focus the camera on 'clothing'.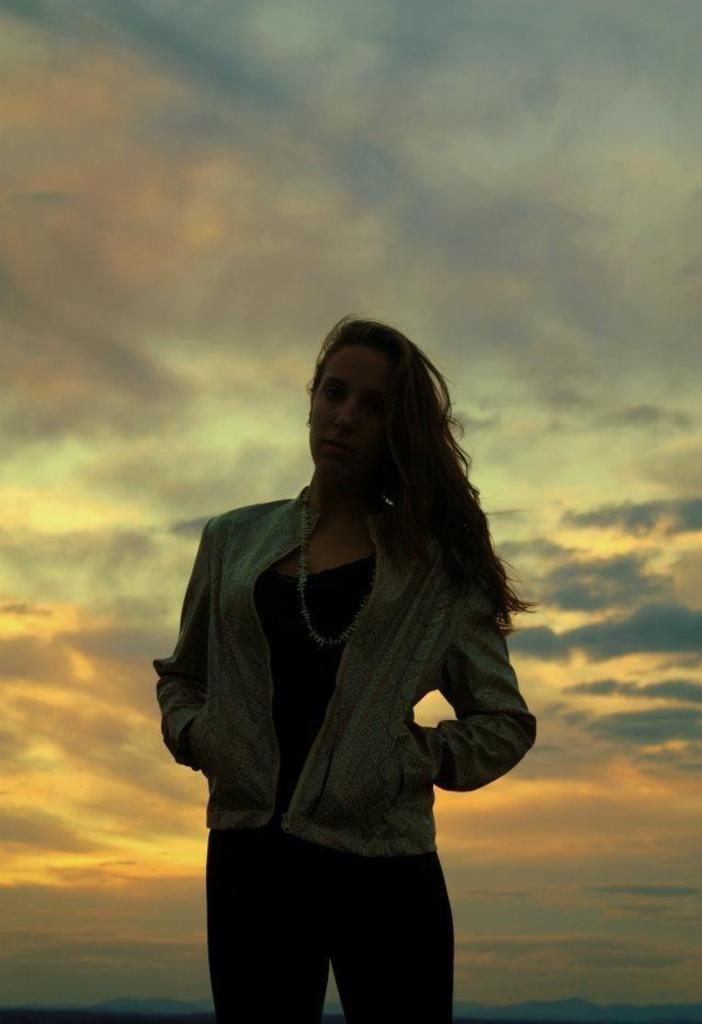
Focus region: 162,437,523,974.
